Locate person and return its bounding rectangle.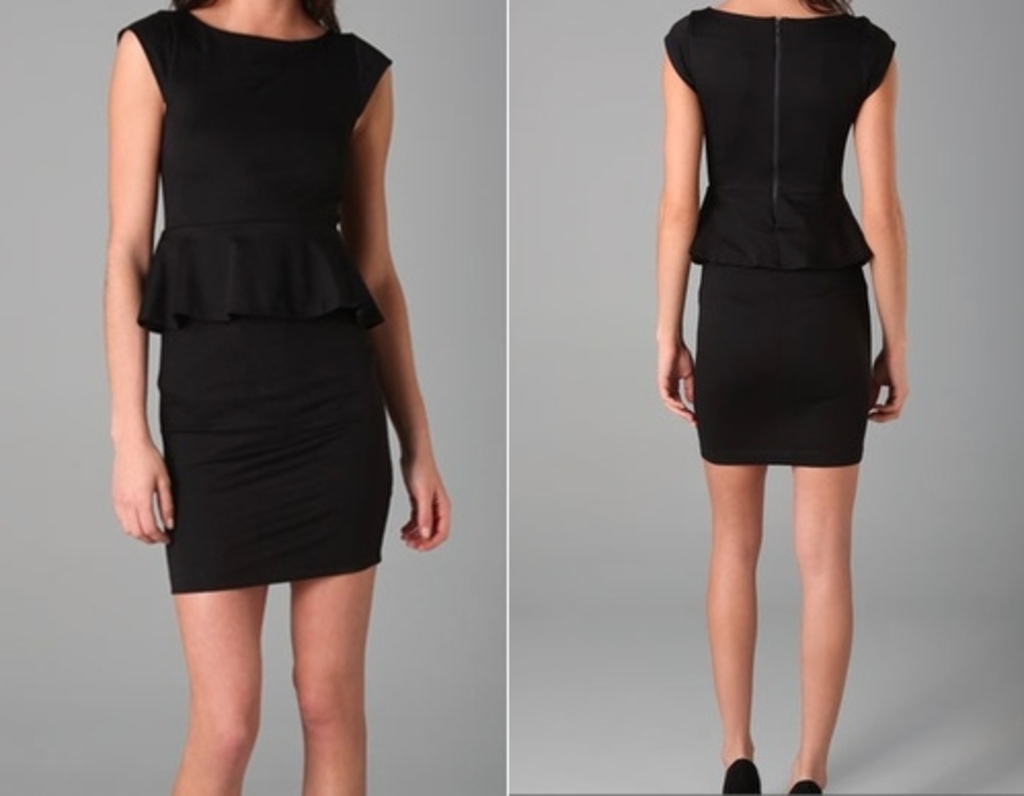
x1=651 y1=0 x2=909 y2=794.
